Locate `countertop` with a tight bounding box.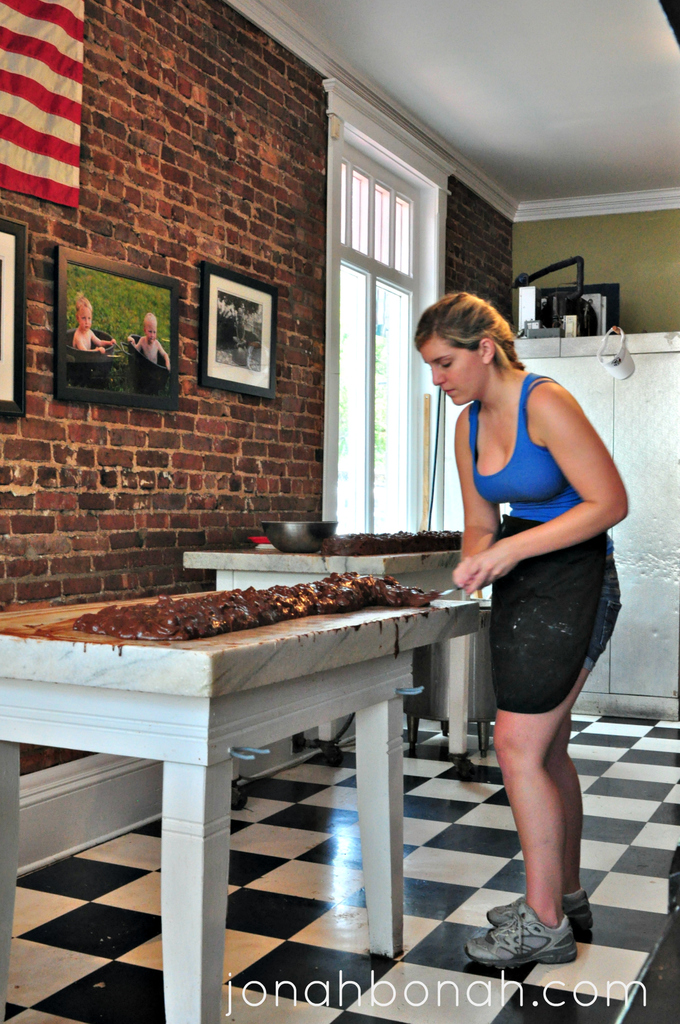
181 553 465 579.
